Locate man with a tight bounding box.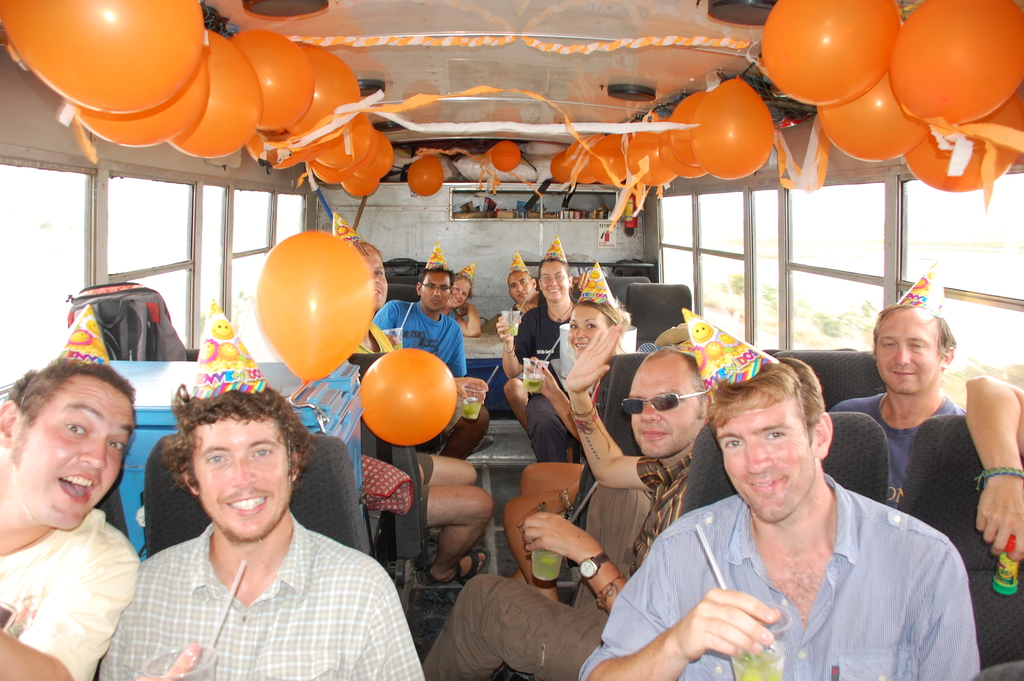
select_region(619, 340, 975, 671).
